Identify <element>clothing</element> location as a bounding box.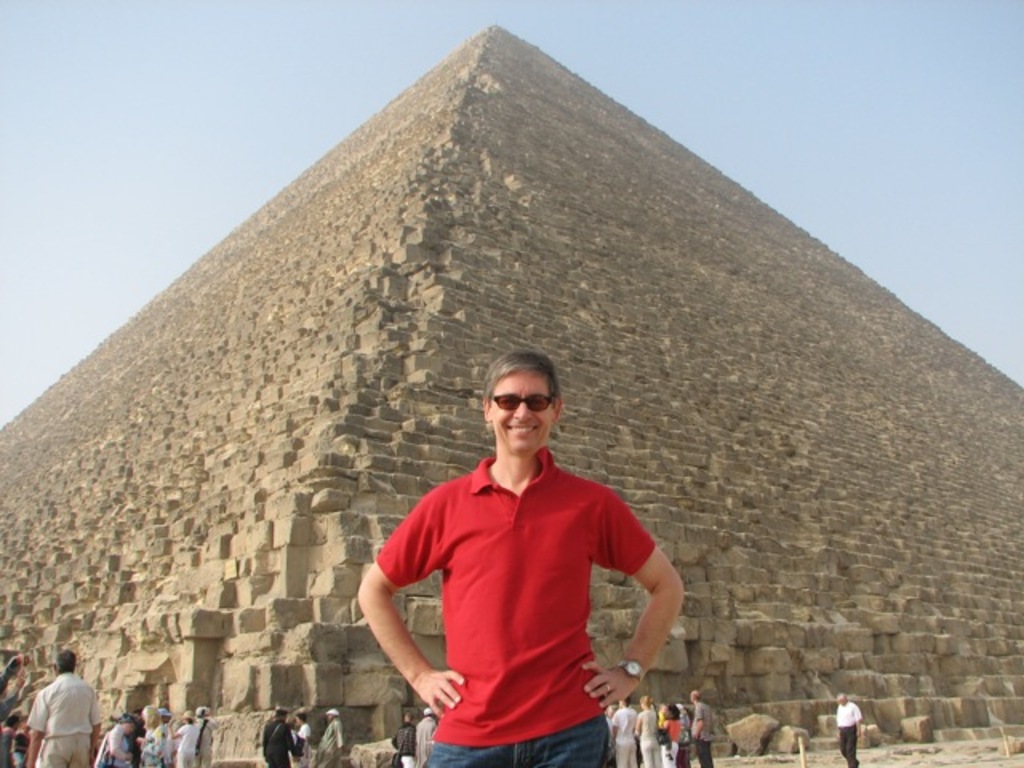
{"left": 314, "top": 715, "right": 344, "bottom": 766}.
